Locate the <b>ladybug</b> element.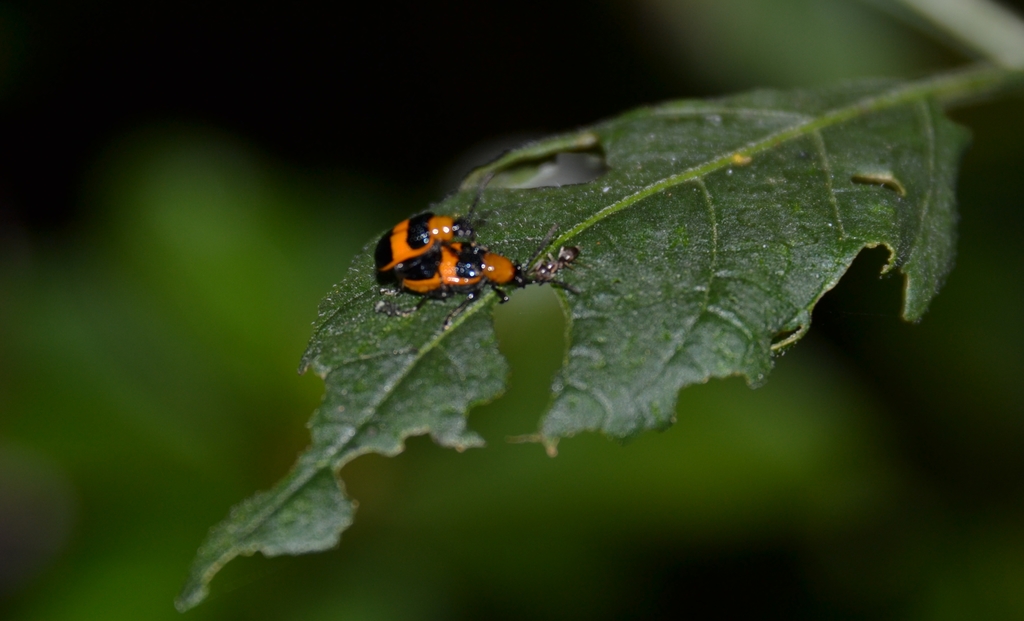
Element bbox: select_region(372, 170, 502, 302).
